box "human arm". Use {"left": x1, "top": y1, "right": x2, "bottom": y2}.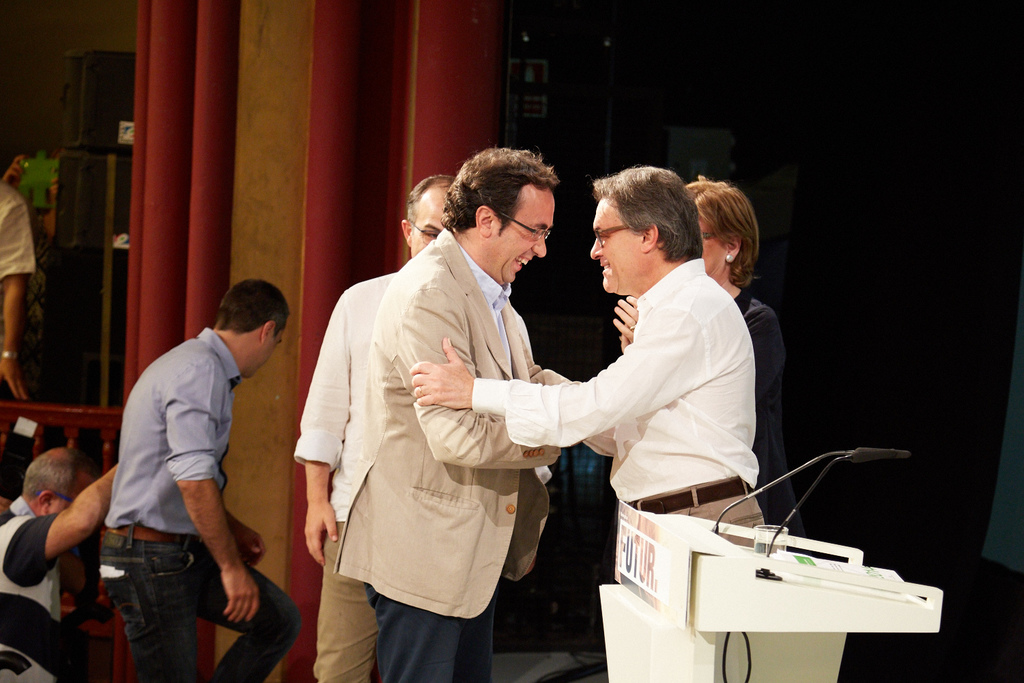
{"left": 167, "top": 357, "right": 270, "bottom": 622}.
